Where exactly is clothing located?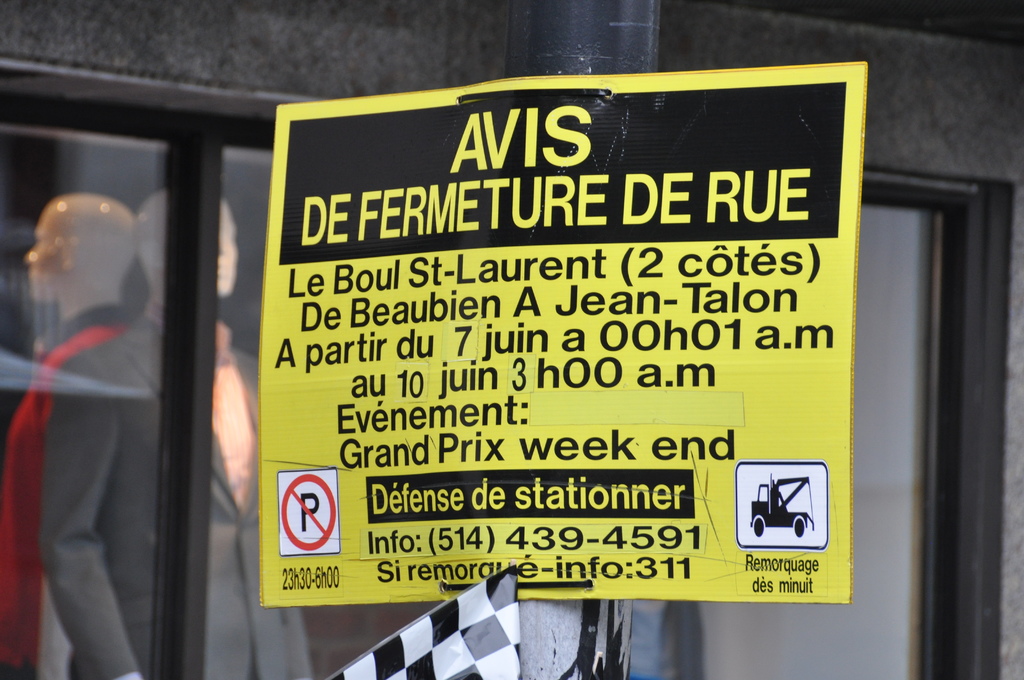
Its bounding box is (left=42, top=311, right=318, bottom=676).
